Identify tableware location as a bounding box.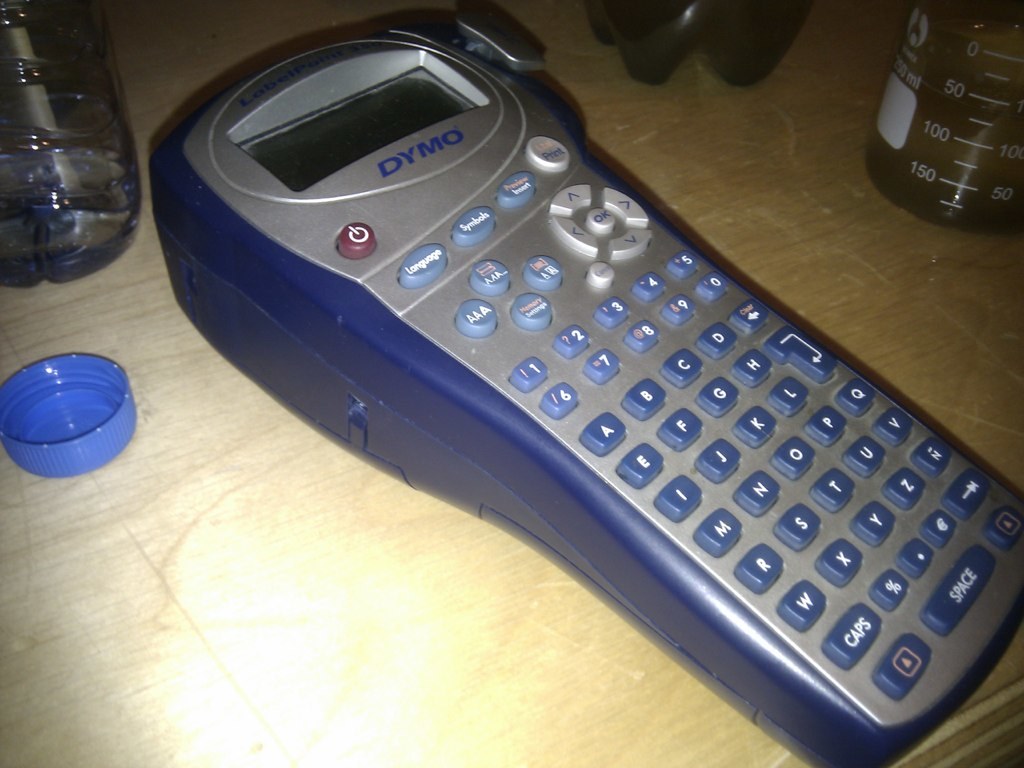
0 24 131 288.
